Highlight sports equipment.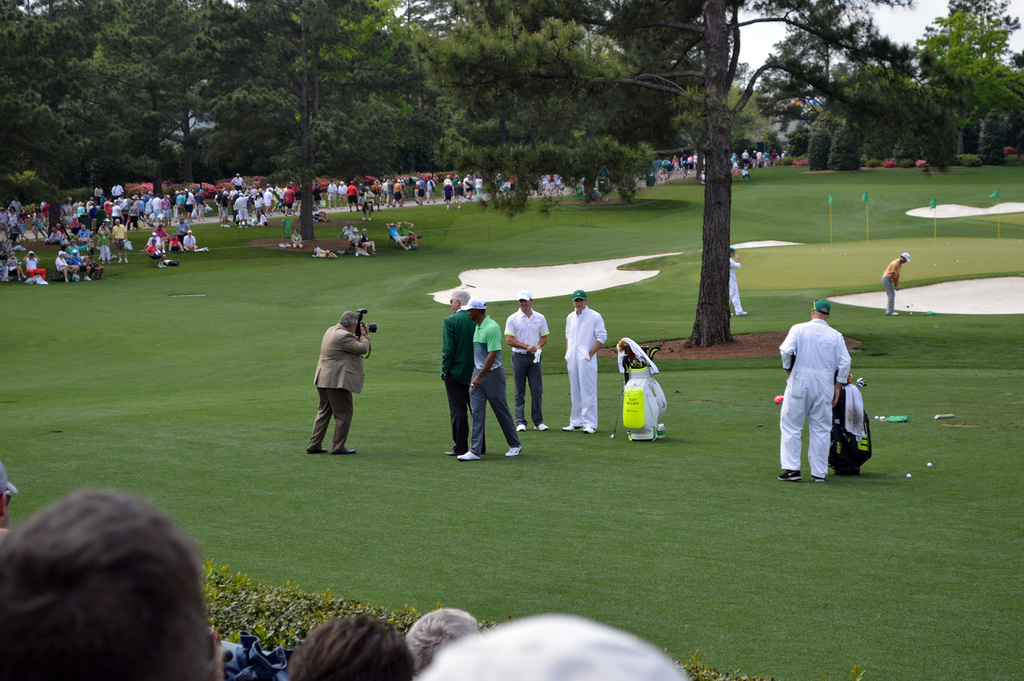
Highlighted region: box=[610, 387, 620, 438].
